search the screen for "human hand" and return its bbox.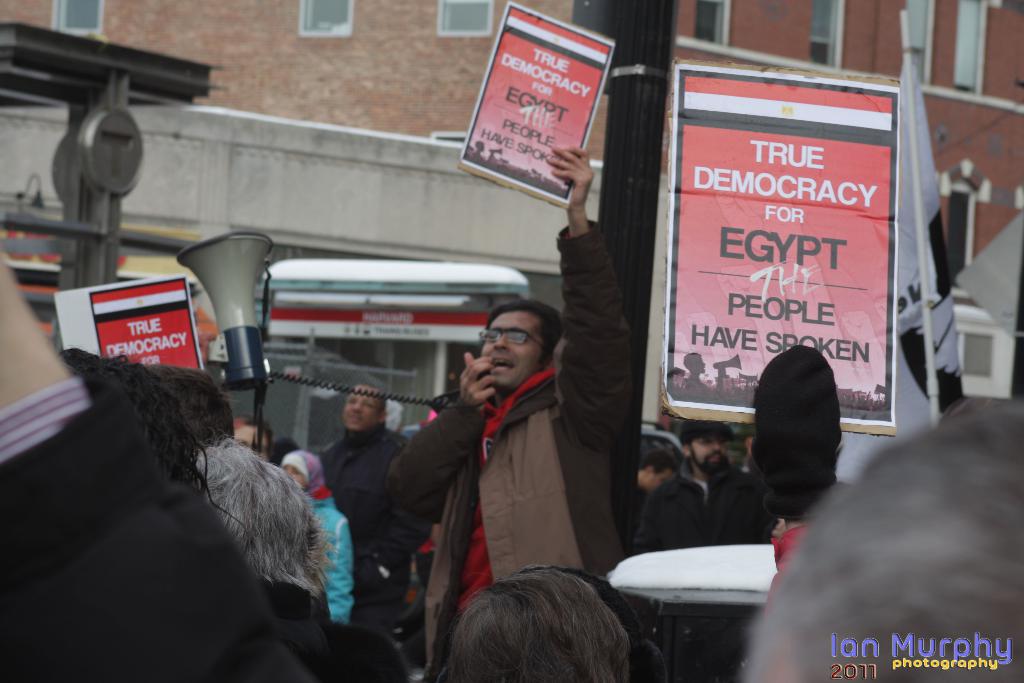
Found: rect(540, 133, 610, 207).
